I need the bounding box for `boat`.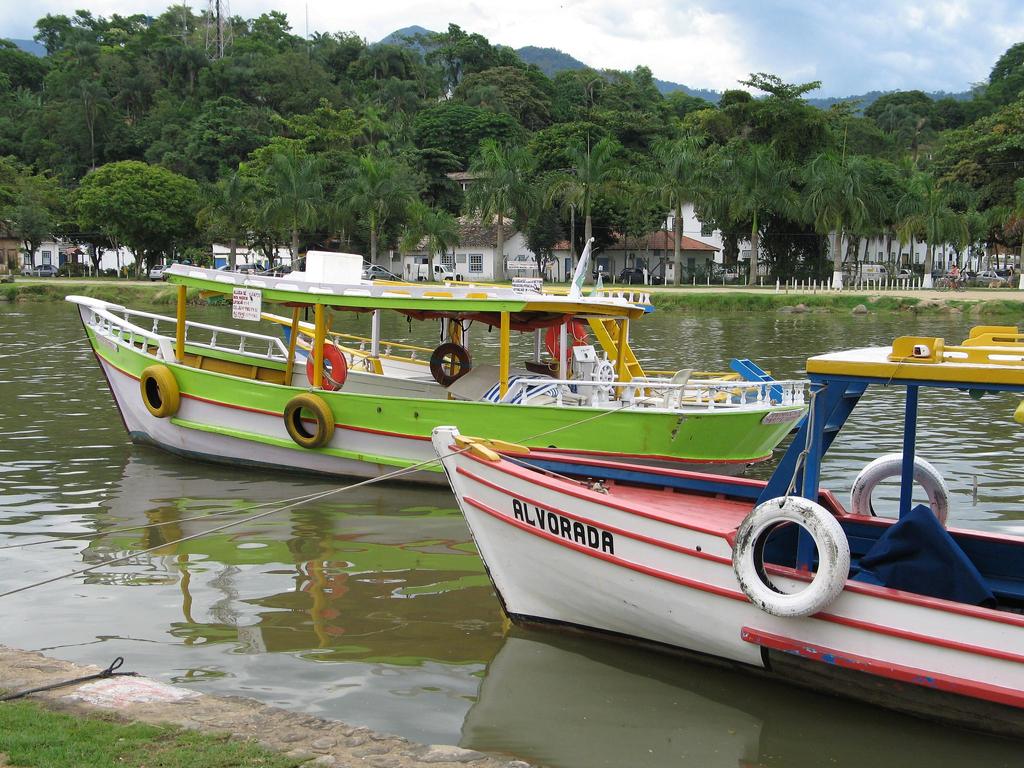
Here it is: region(63, 241, 831, 500).
